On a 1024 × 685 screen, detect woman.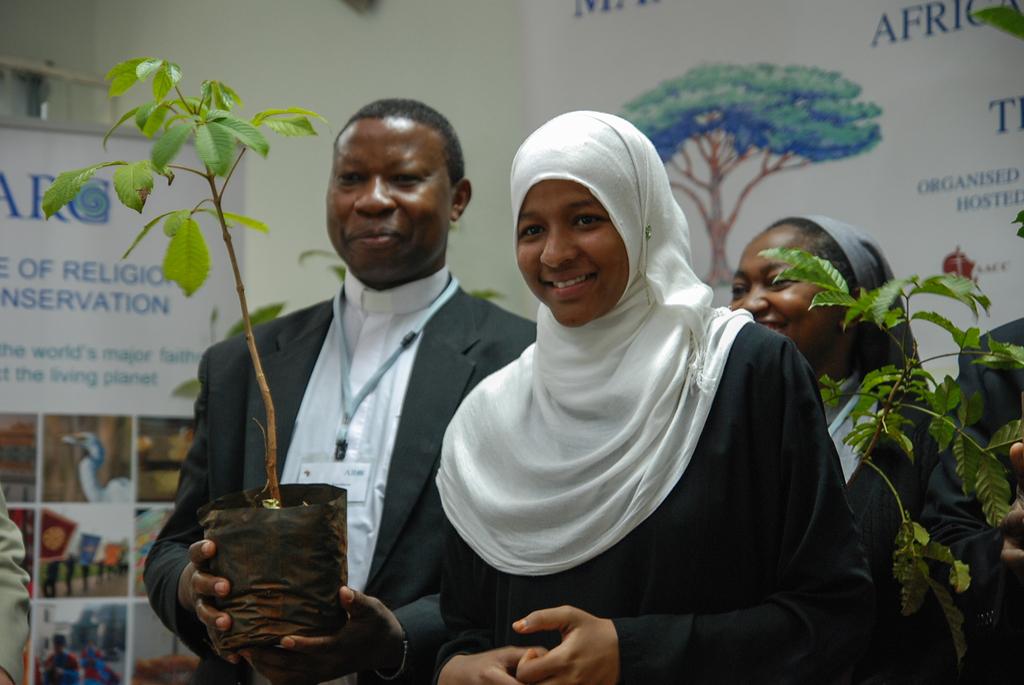
select_region(435, 94, 819, 684).
